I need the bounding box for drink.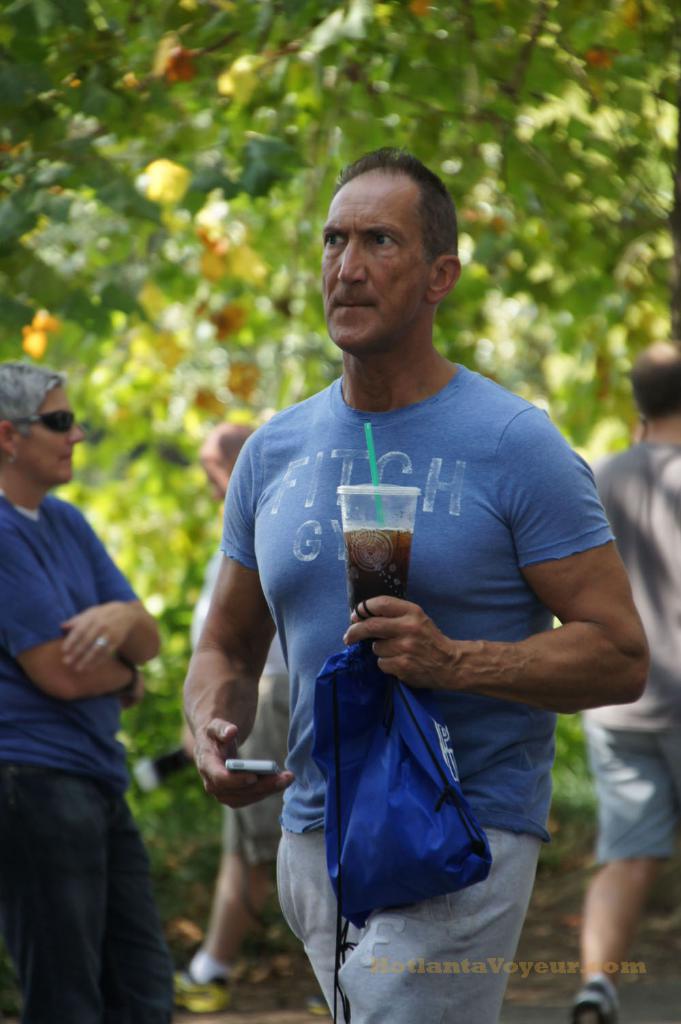
Here it is: 338,523,412,621.
